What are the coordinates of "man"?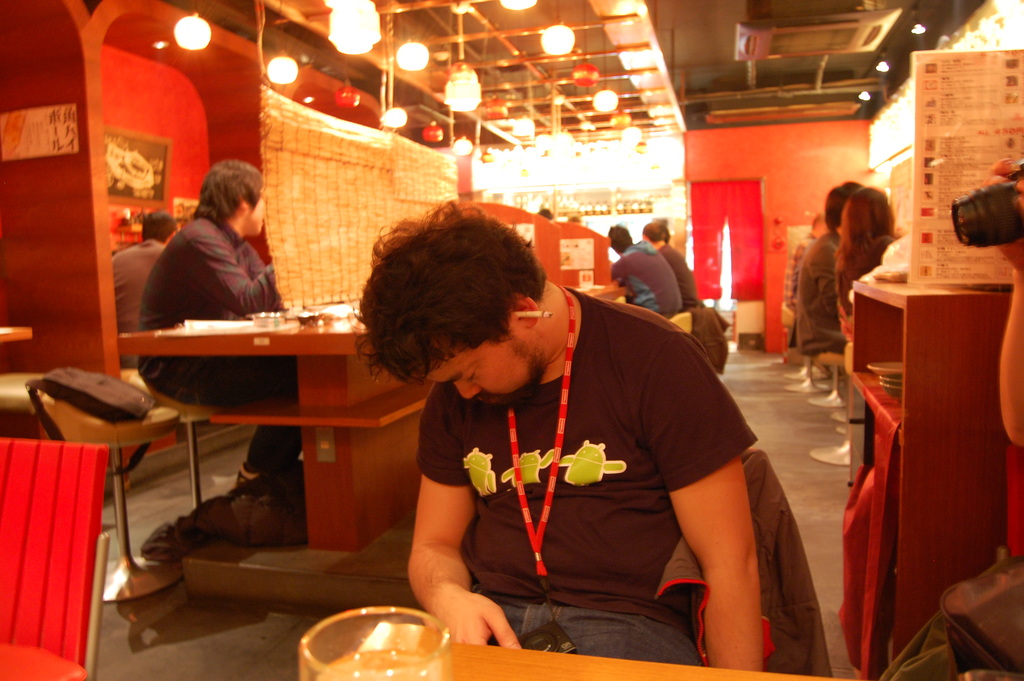
x1=346, y1=217, x2=806, y2=666.
